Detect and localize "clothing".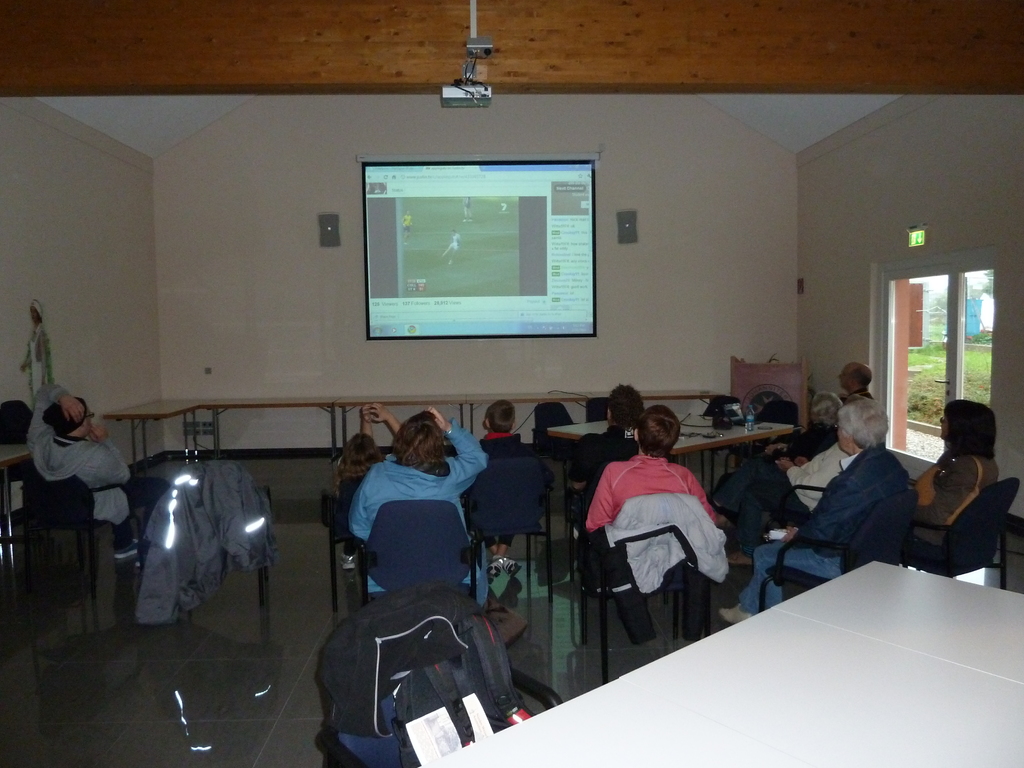
Localized at box(341, 413, 488, 603).
